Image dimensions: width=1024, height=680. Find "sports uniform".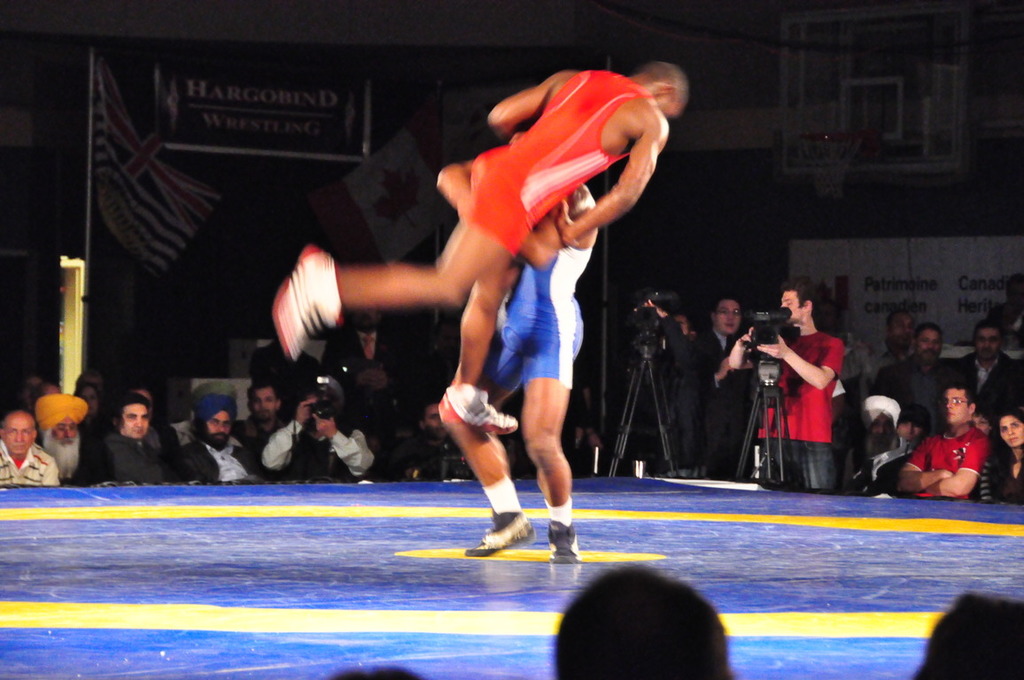
[left=437, top=185, right=598, bottom=414].
